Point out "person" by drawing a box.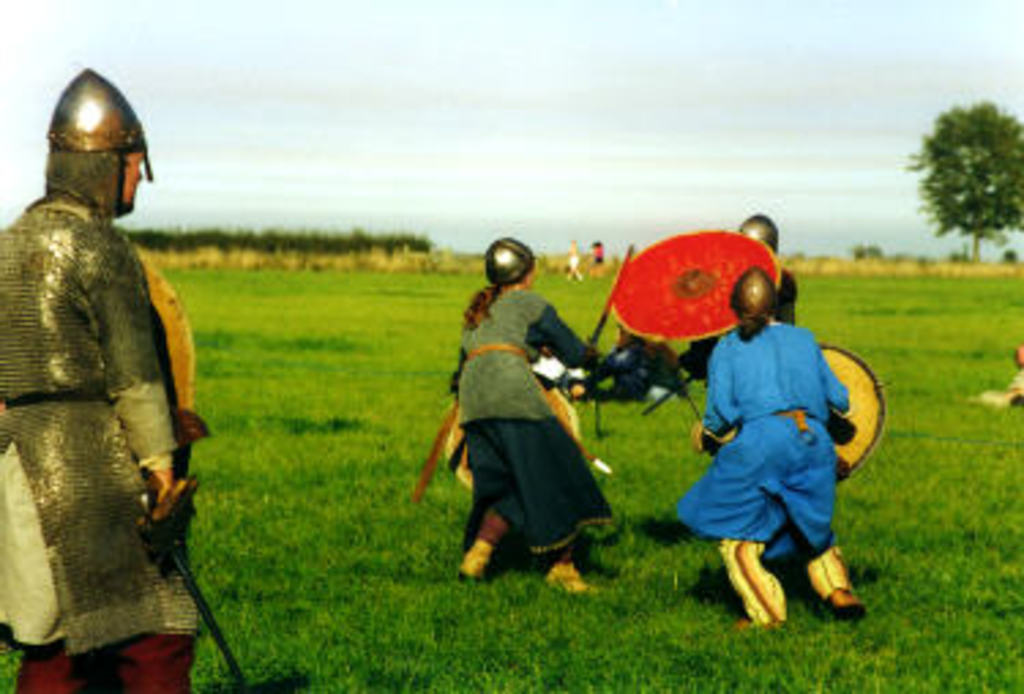
rect(560, 238, 584, 281).
